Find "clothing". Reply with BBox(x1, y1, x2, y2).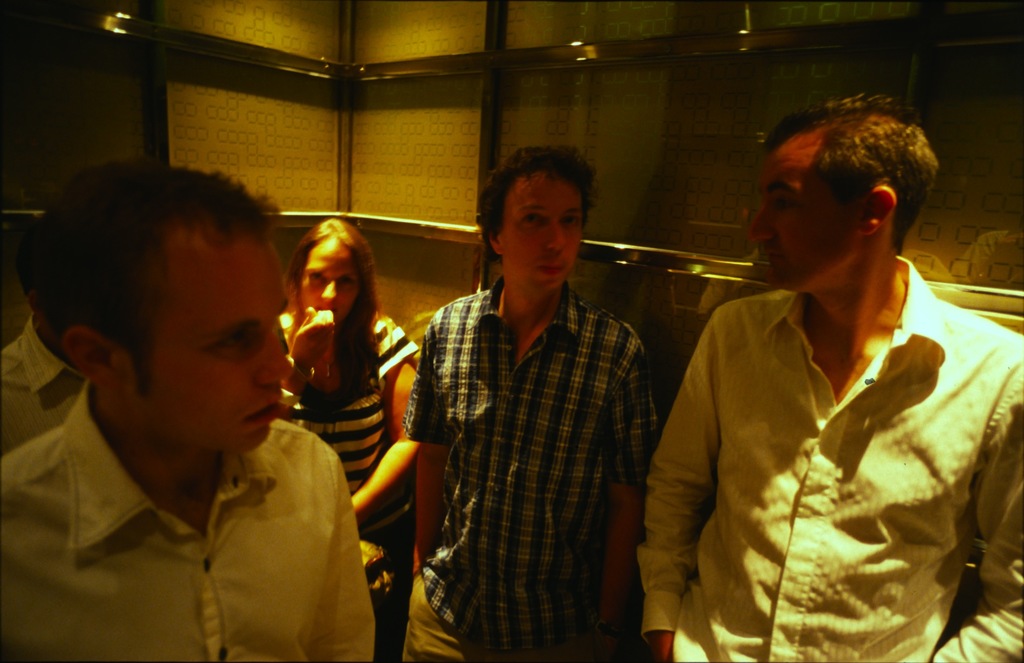
BBox(636, 222, 1008, 657).
